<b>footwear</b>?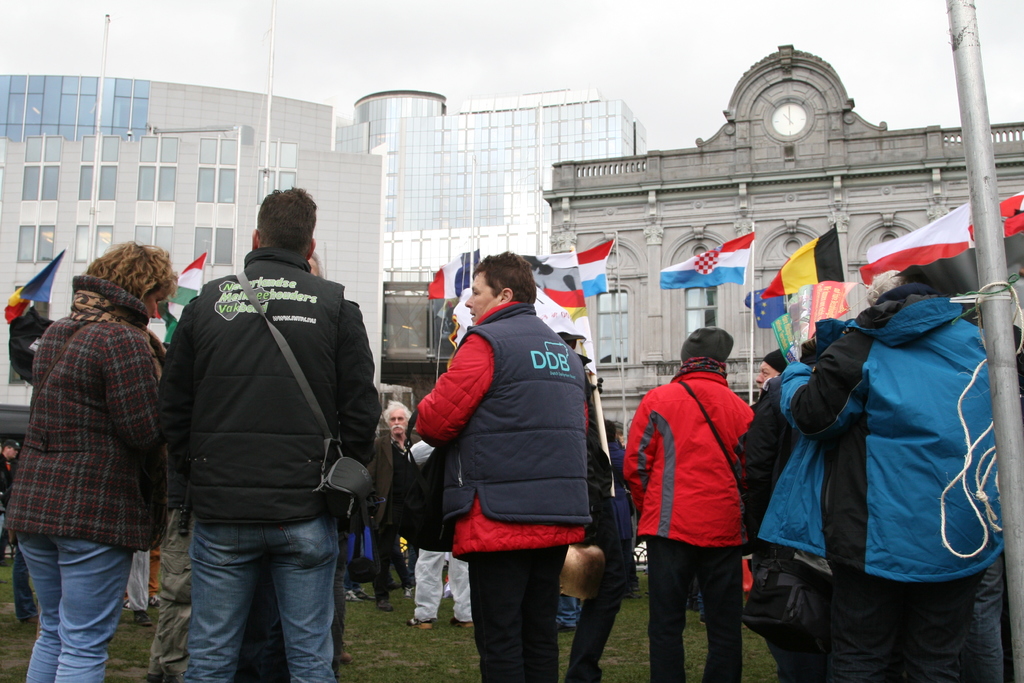
left=404, top=588, right=412, bottom=602
